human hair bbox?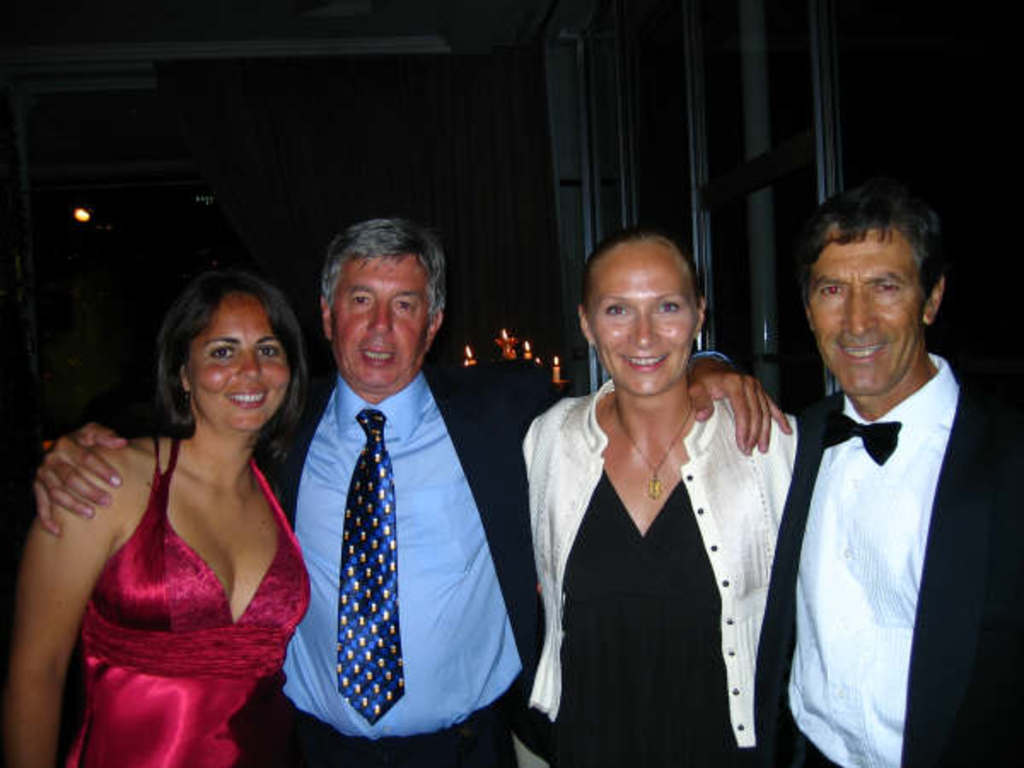
[x1=166, y1=266, x2=304, y2=444]
